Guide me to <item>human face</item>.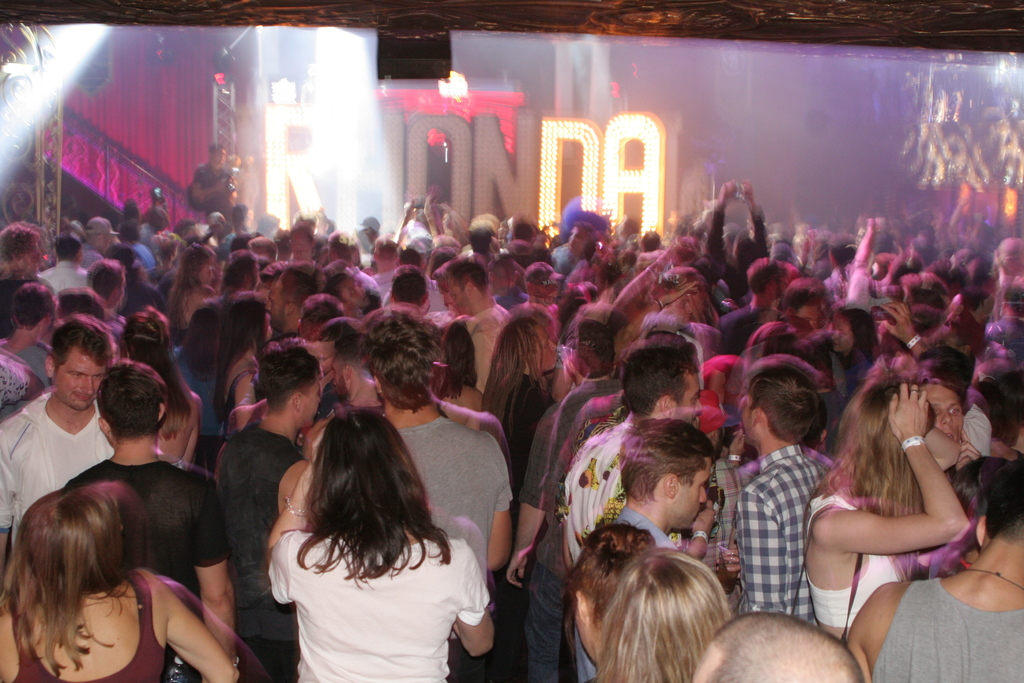
Guidance: l=542, t=343, r=556, b=363.
